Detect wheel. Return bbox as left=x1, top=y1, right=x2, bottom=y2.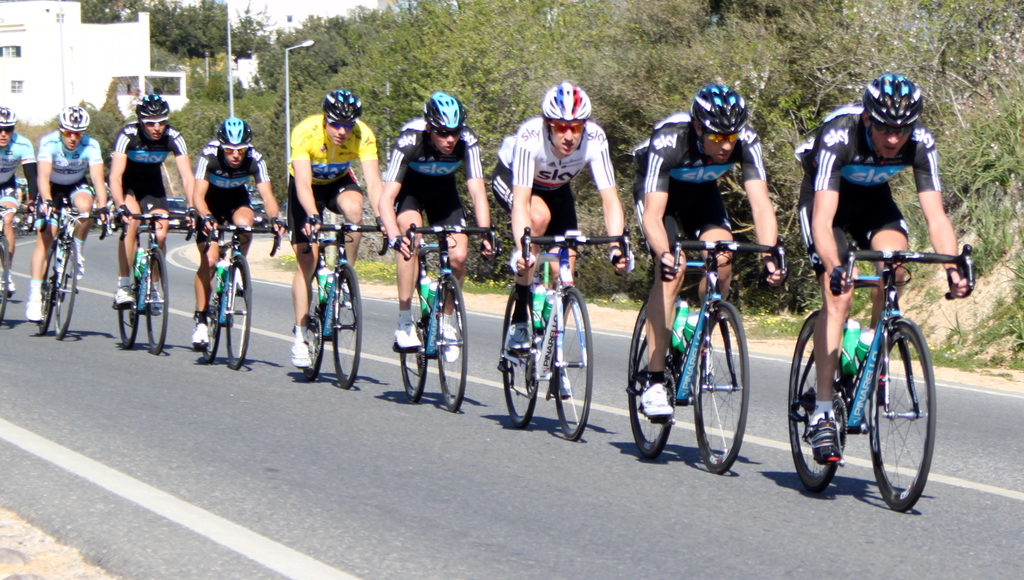
left=554, top=288, right=593, bottom=442.
